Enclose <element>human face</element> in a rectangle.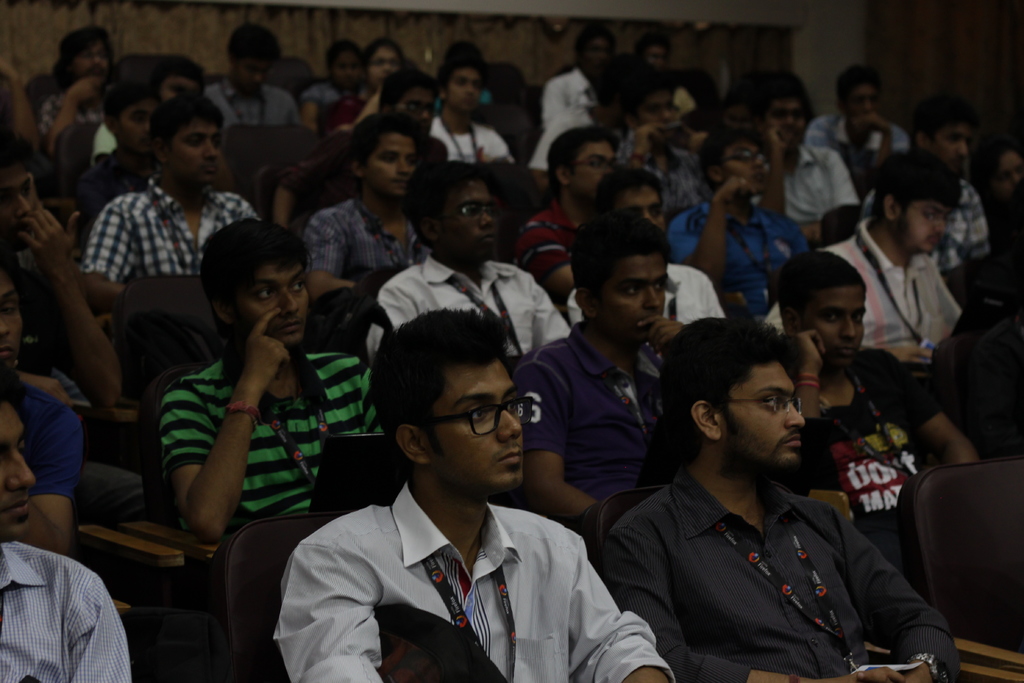
box(892, 194, 952, 258).
